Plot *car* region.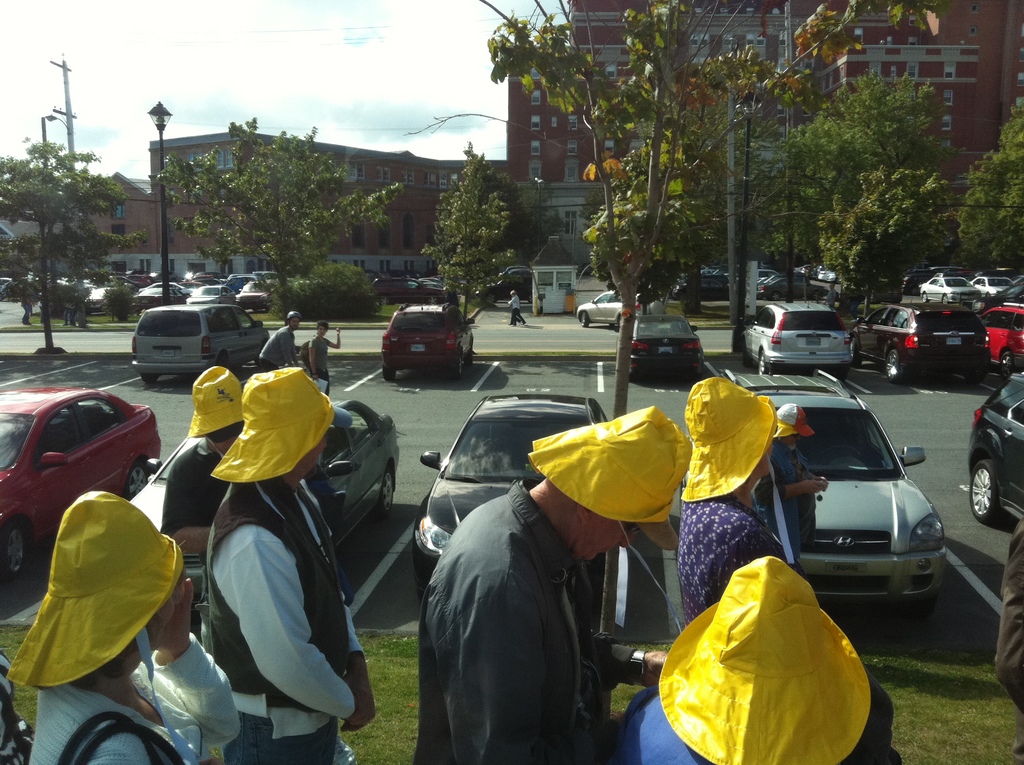
Plotted at <box>378,298,475,378</box>.
